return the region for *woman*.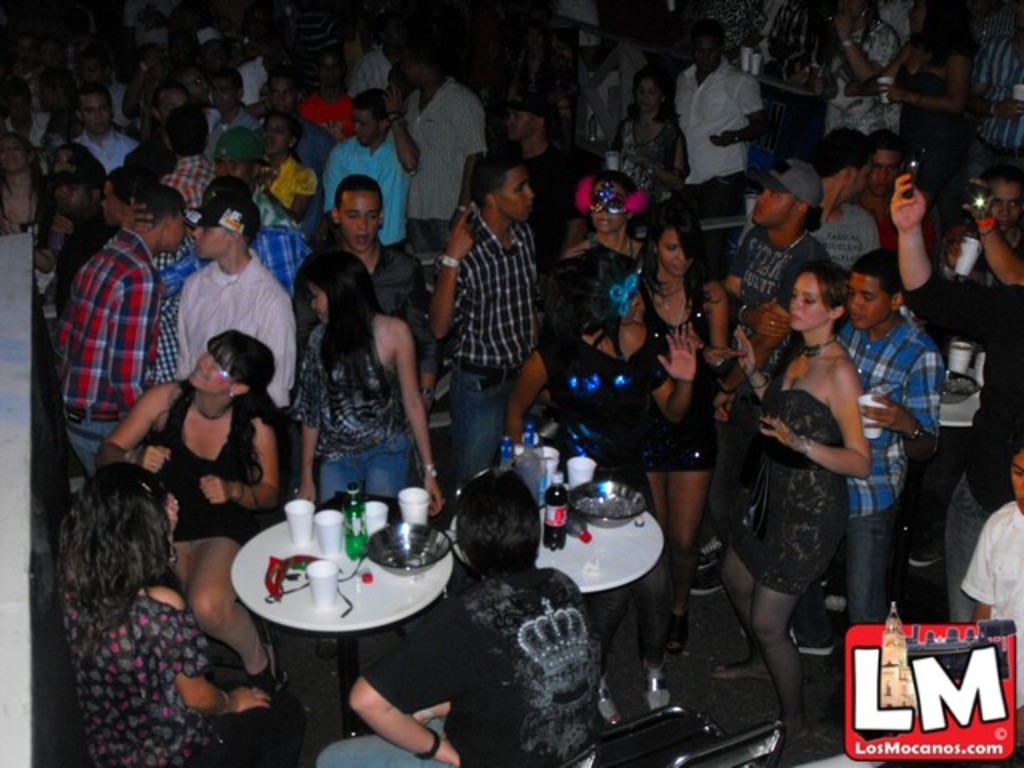
box(50, 464, 274, 766).
